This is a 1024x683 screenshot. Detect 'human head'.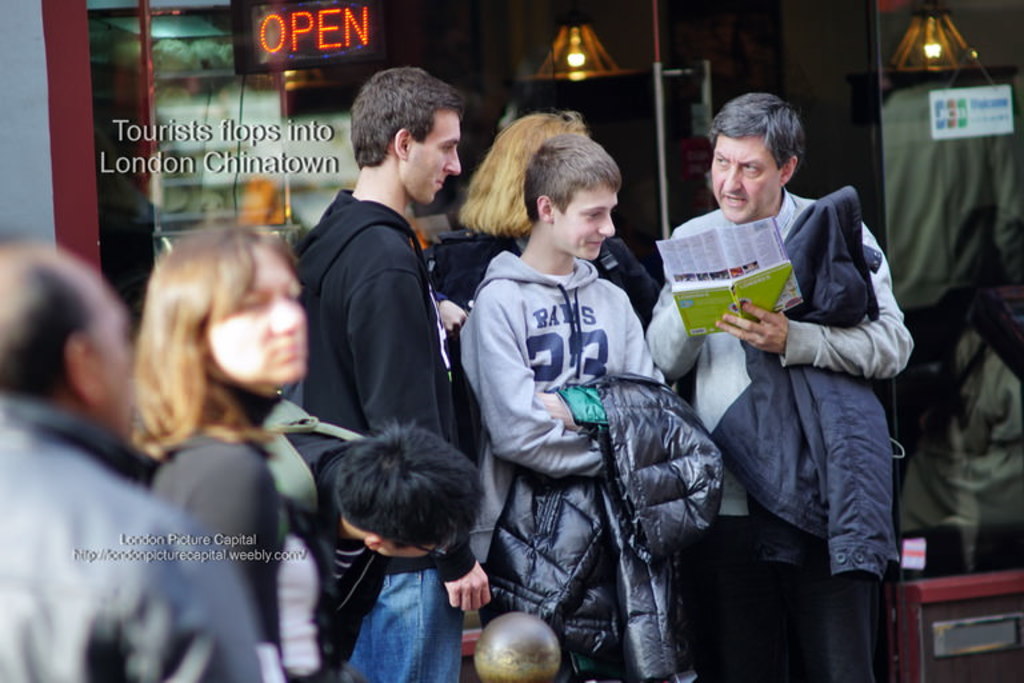
[left=703, top=89, right=823, bottom=220].
